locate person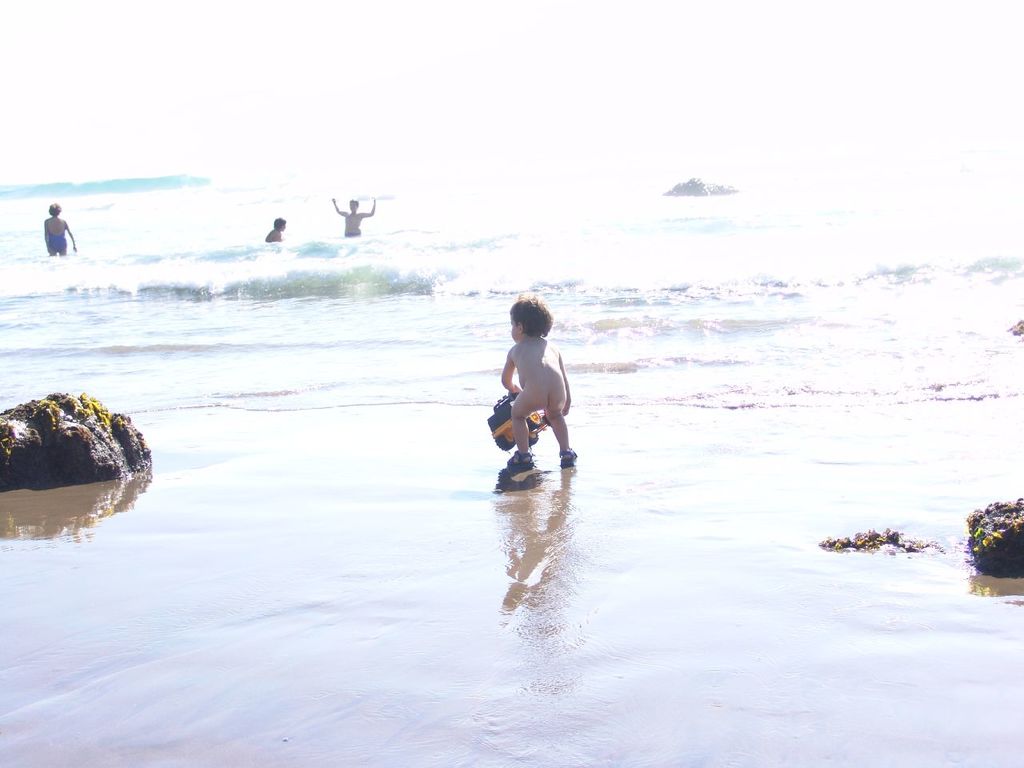
left=264, top=217, right=287, bottom=243
